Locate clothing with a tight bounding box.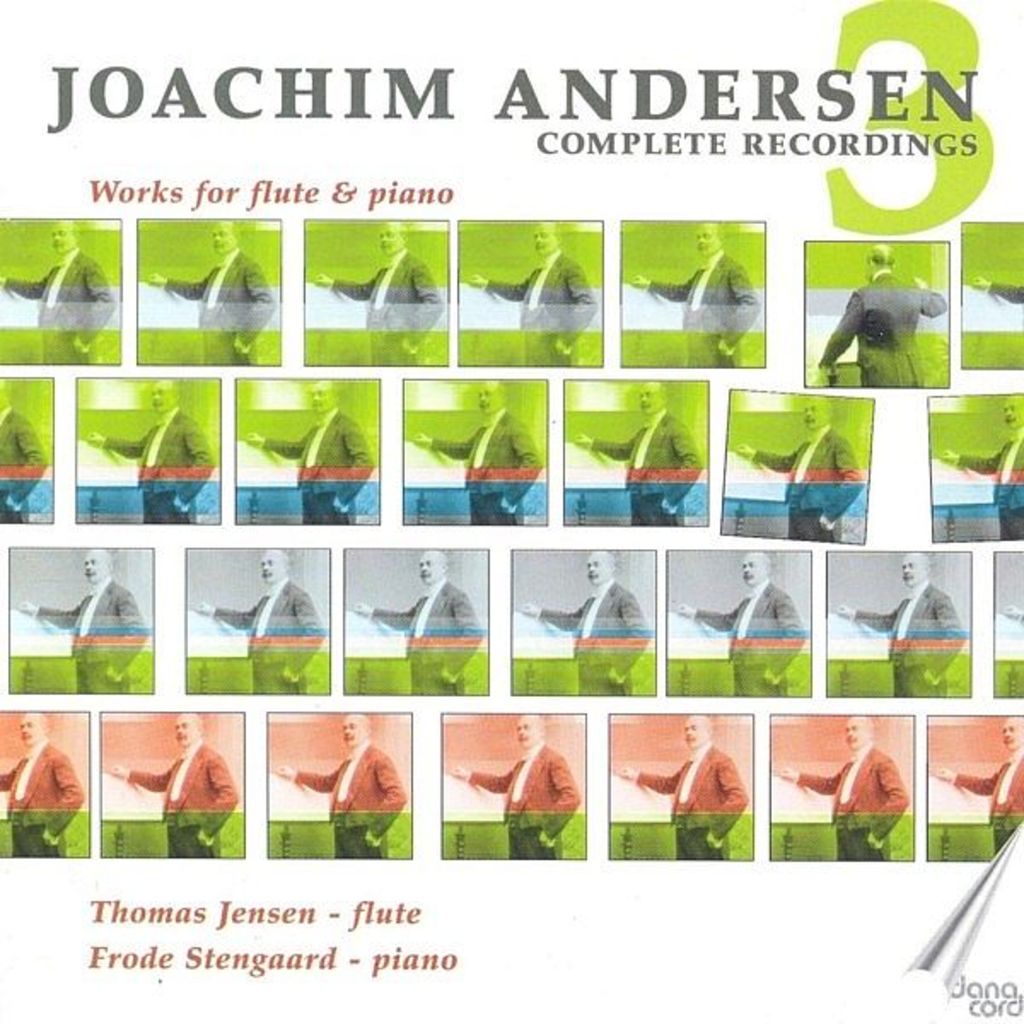
{"left": 988, "top": 283, "right": 1022, "bottom": 305}.
